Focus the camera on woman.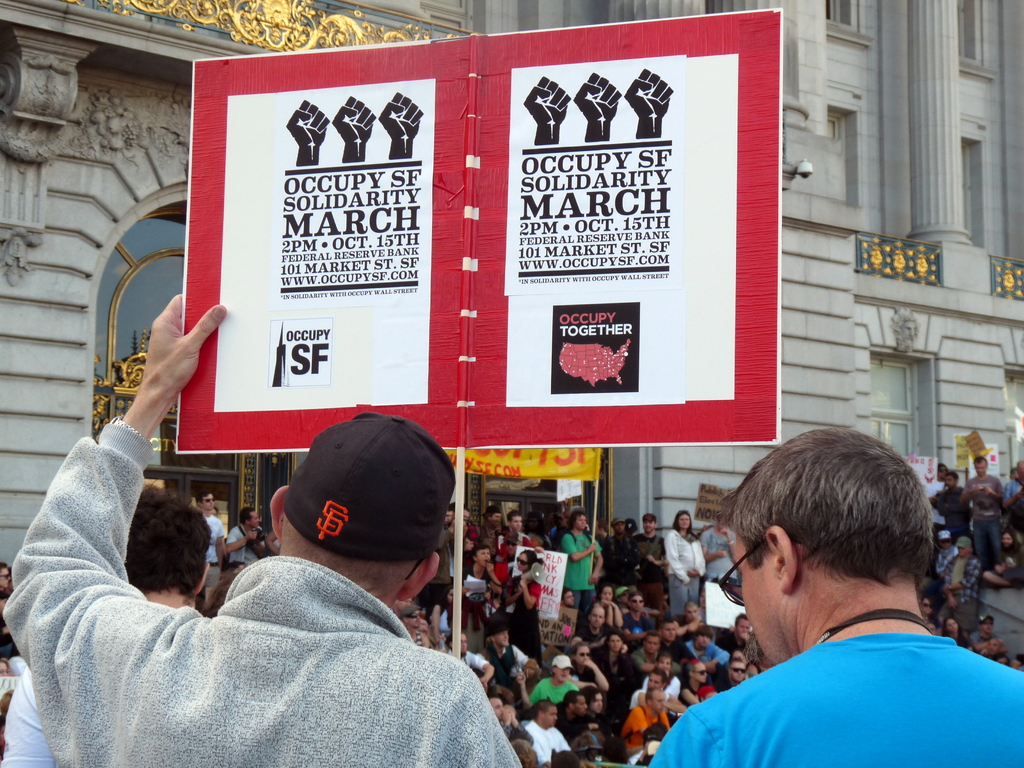
Focus region: [left=662, top=508, right=706, bottom=624].
